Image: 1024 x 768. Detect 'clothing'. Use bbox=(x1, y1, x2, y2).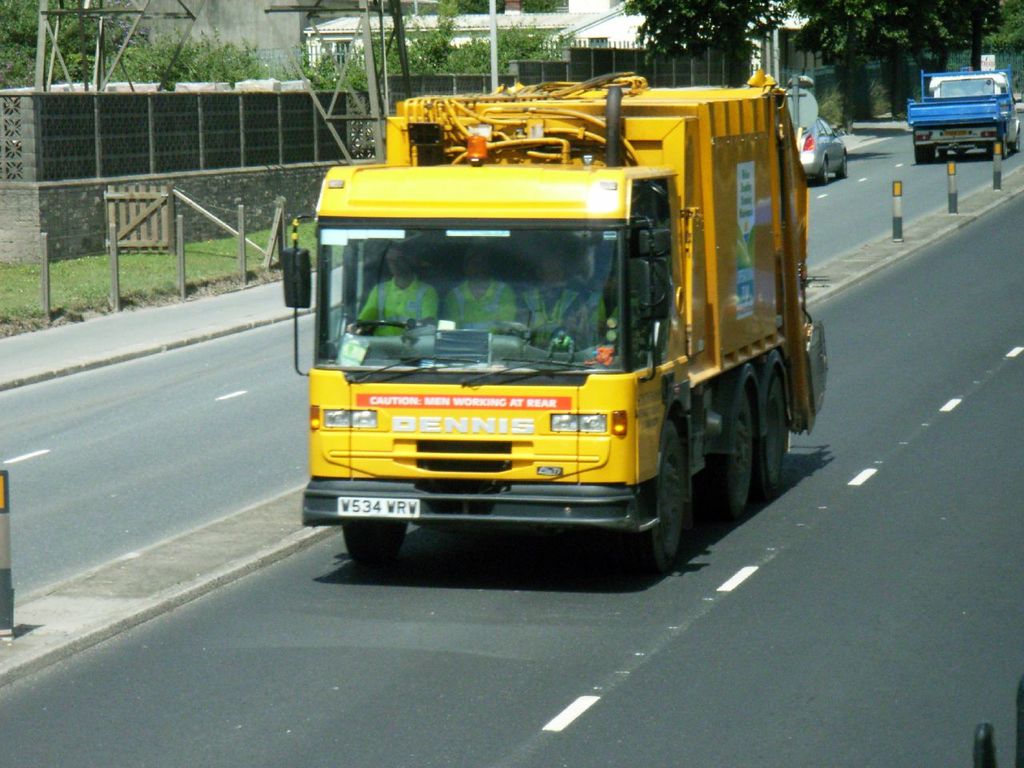
bbox=(520, 286, 598, 350).
